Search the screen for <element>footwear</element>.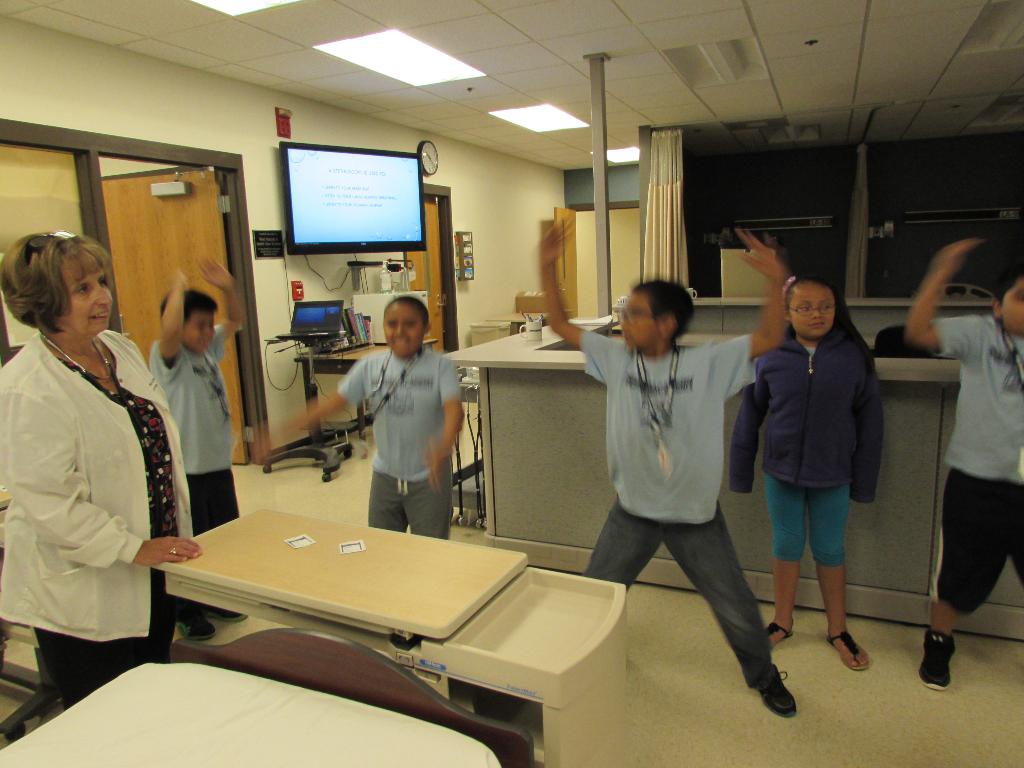
Found at 916 627 957 691.
